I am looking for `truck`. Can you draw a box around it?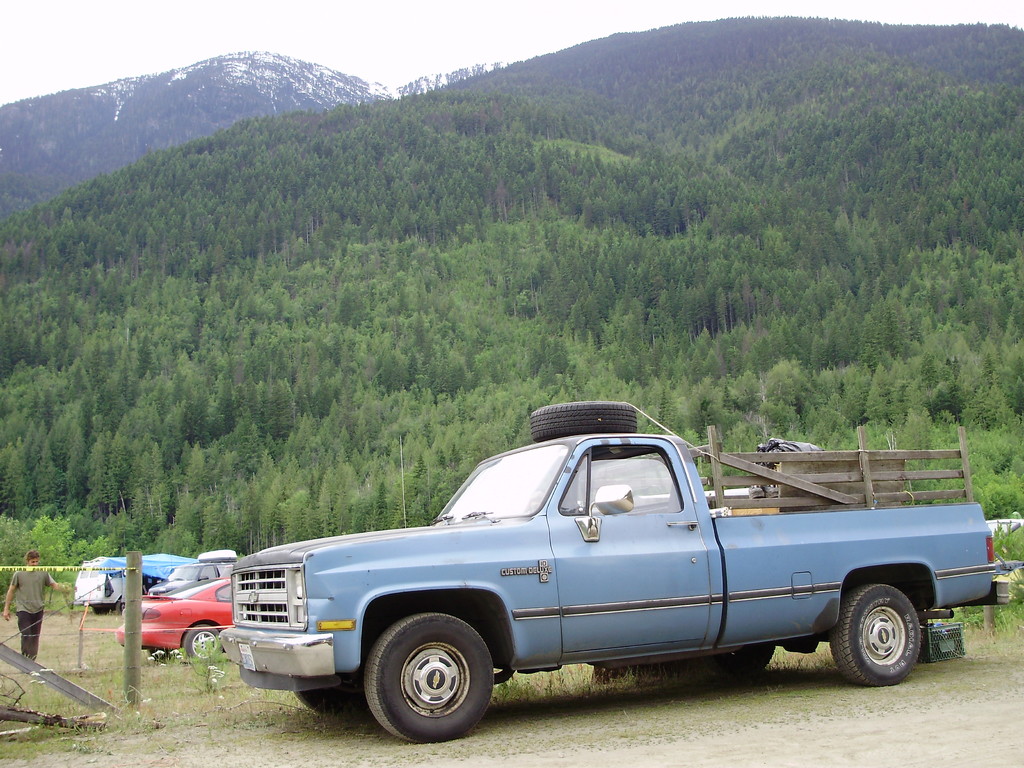
Sure, the bounding box is {"left": 197, "top": 429, "right": 999, "bottom": 743}.
